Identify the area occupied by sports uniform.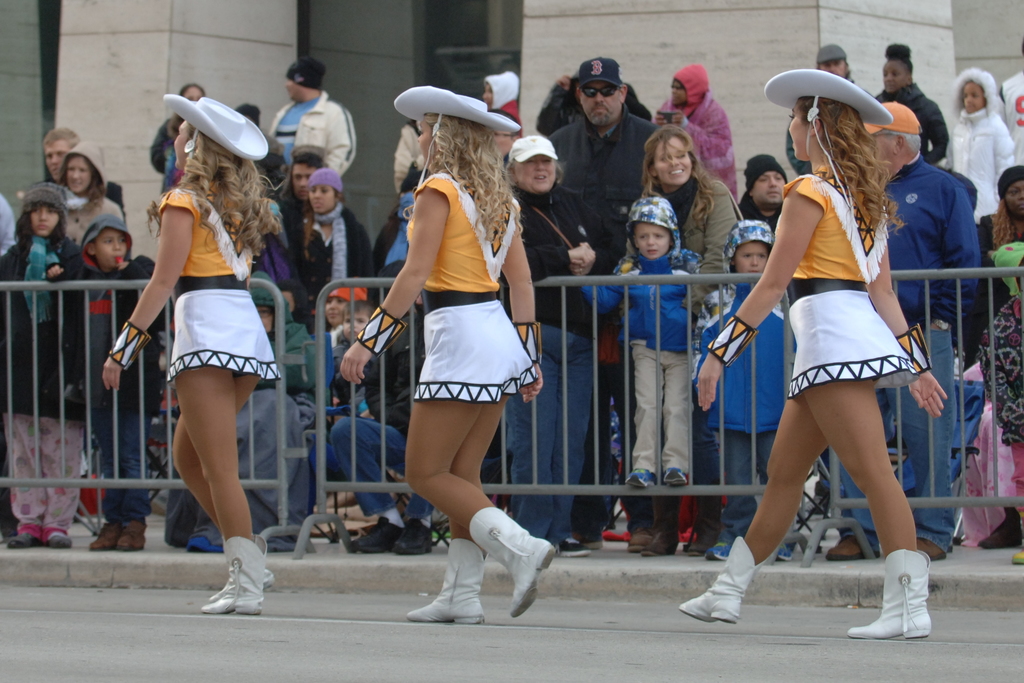
Area: 108 93 282 614.
